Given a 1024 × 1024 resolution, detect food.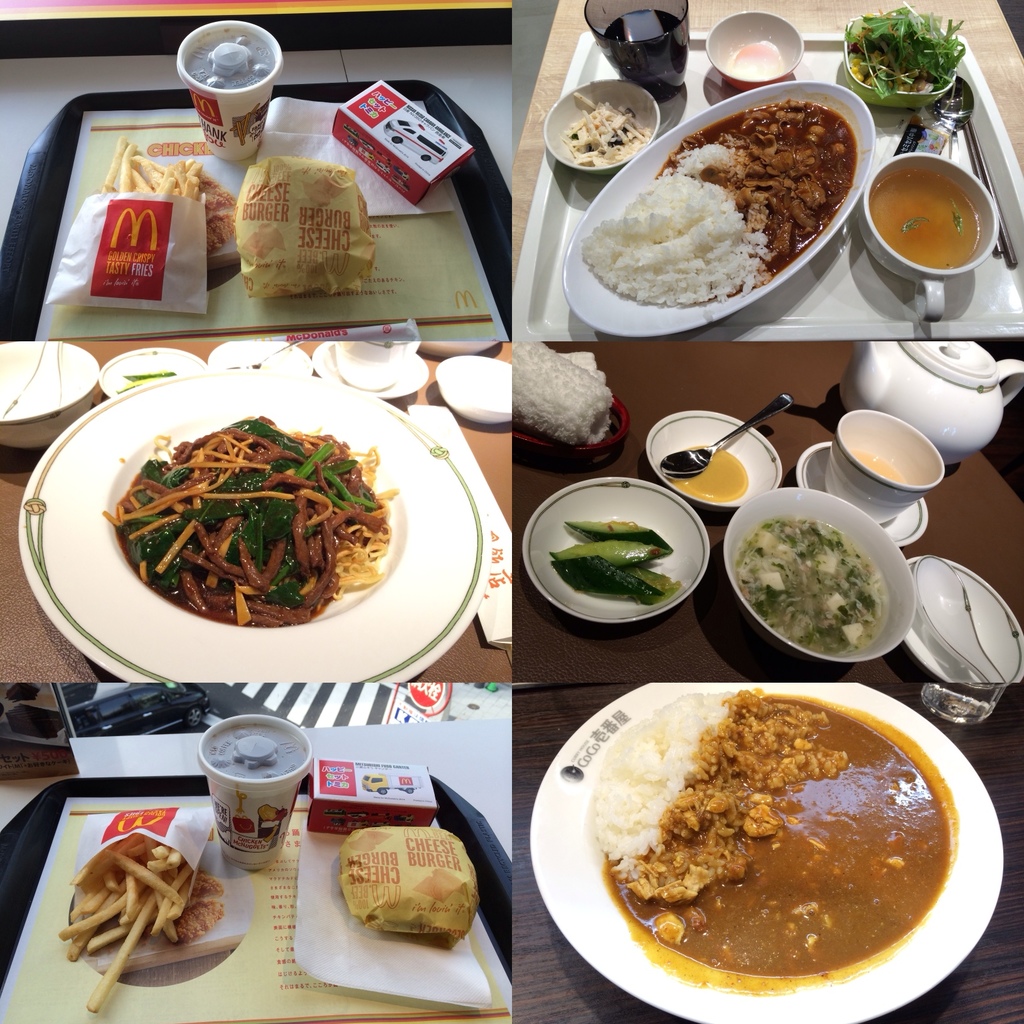
detection(102, 410, 404, 627).
